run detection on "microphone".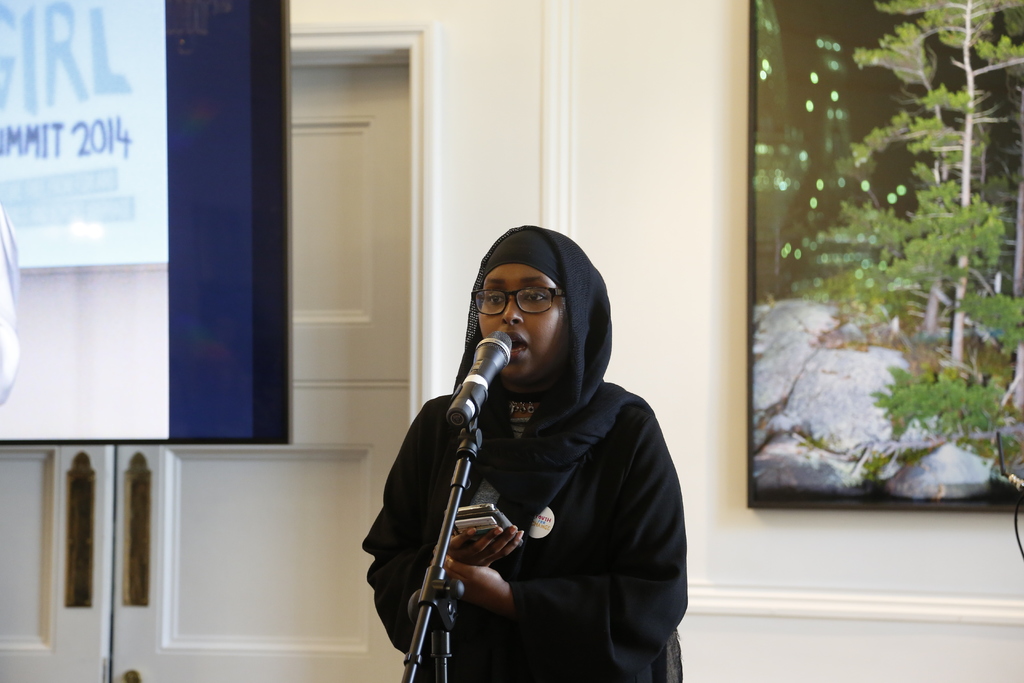
Result: crop(445, 329, 514, 431).
